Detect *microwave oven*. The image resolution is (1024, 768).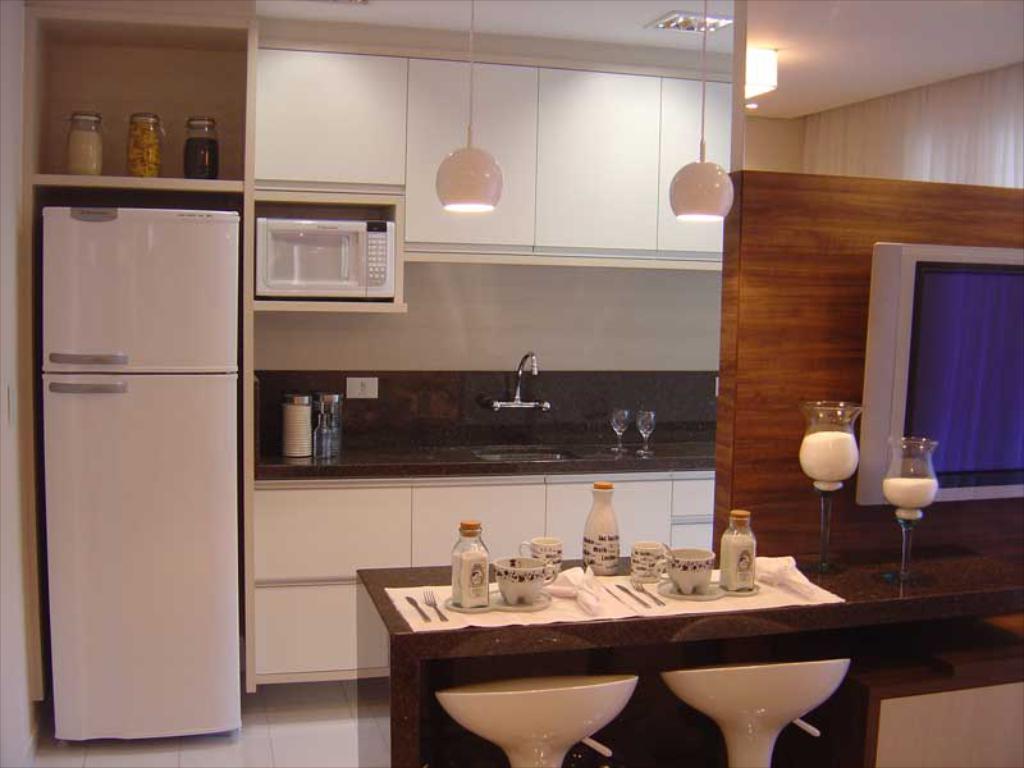
rect(255, 216, 403, 306).
